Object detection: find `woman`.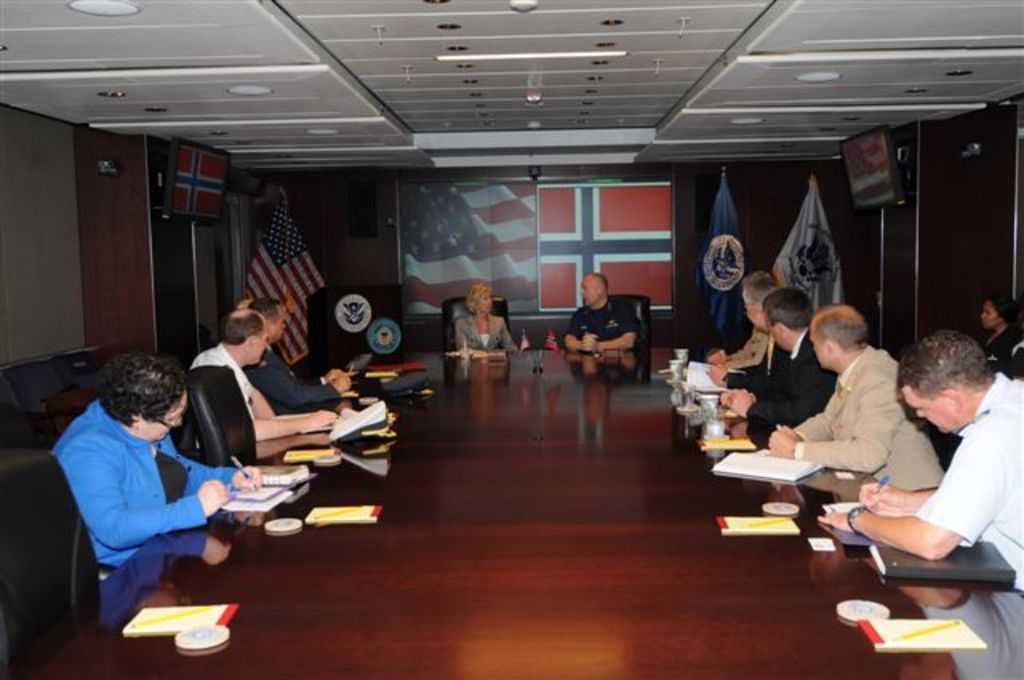
bbox=(456, 282, 517, 357).
